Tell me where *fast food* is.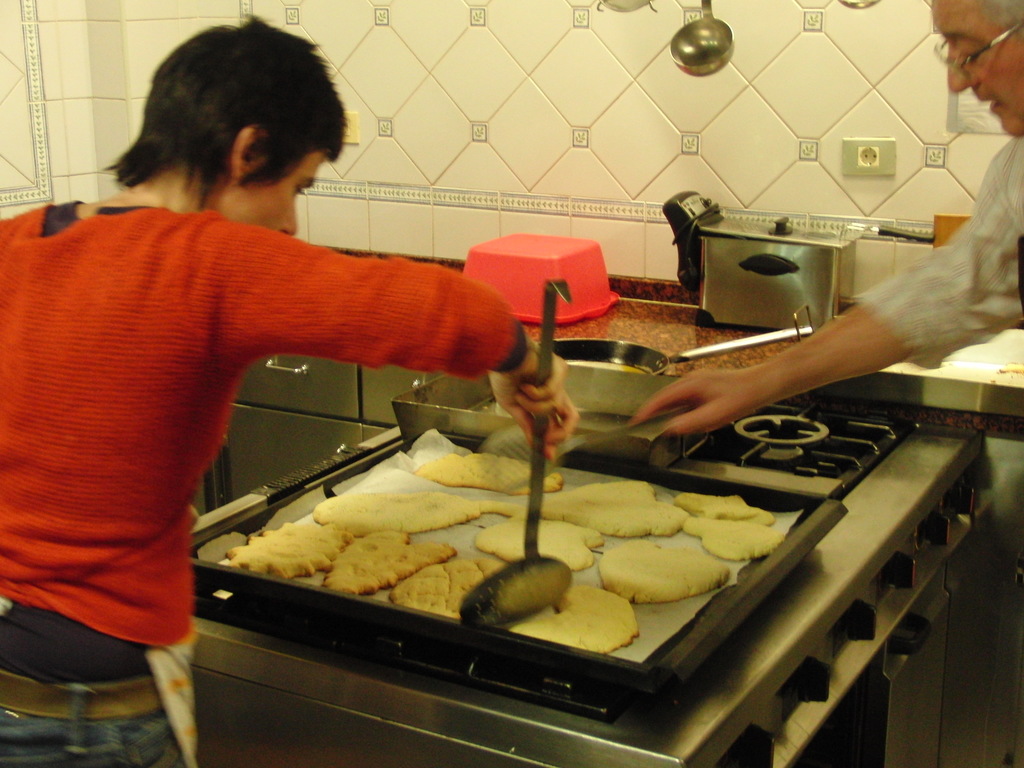
*fast food* is at 396/551/490/618.
